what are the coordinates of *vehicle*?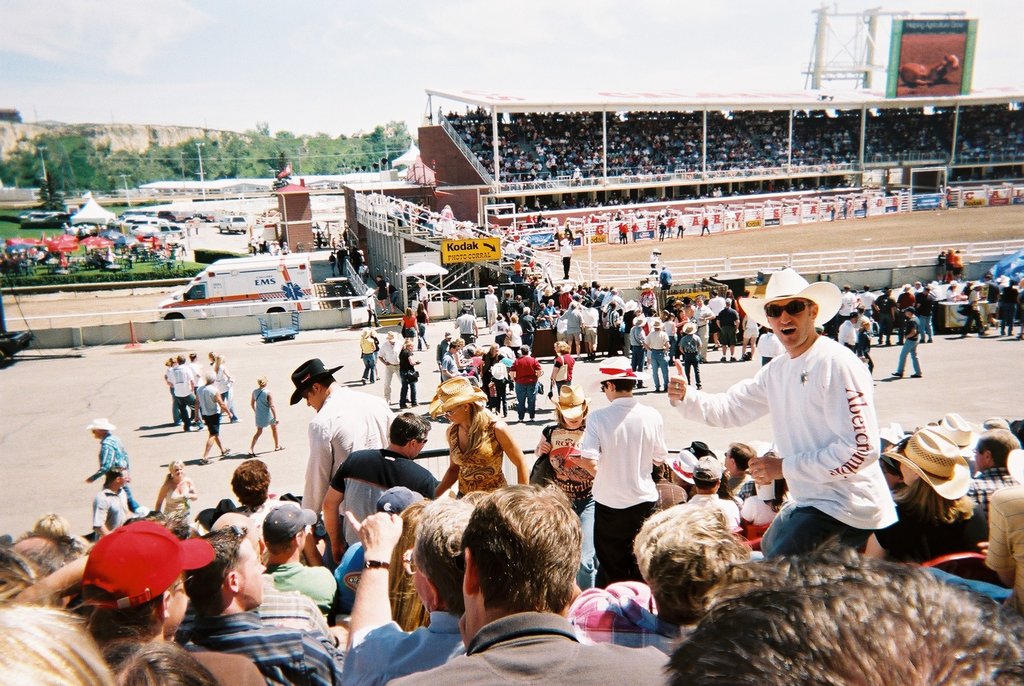
Rect(217, 213, 252, 233).
